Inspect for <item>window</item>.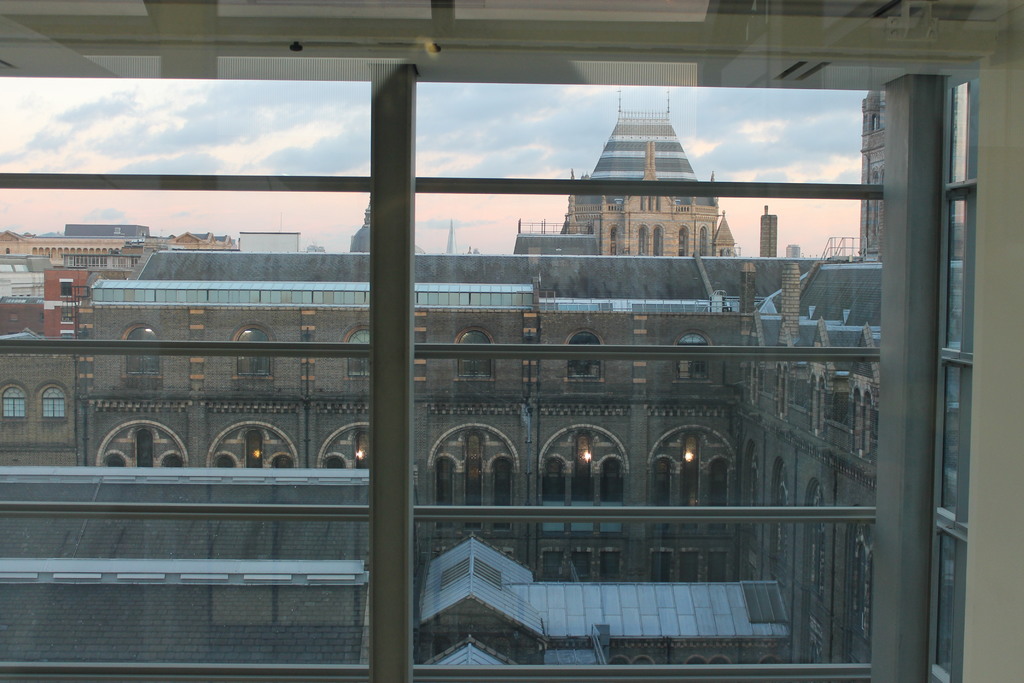
Inspection: <box>0,384,28,424</box>.
